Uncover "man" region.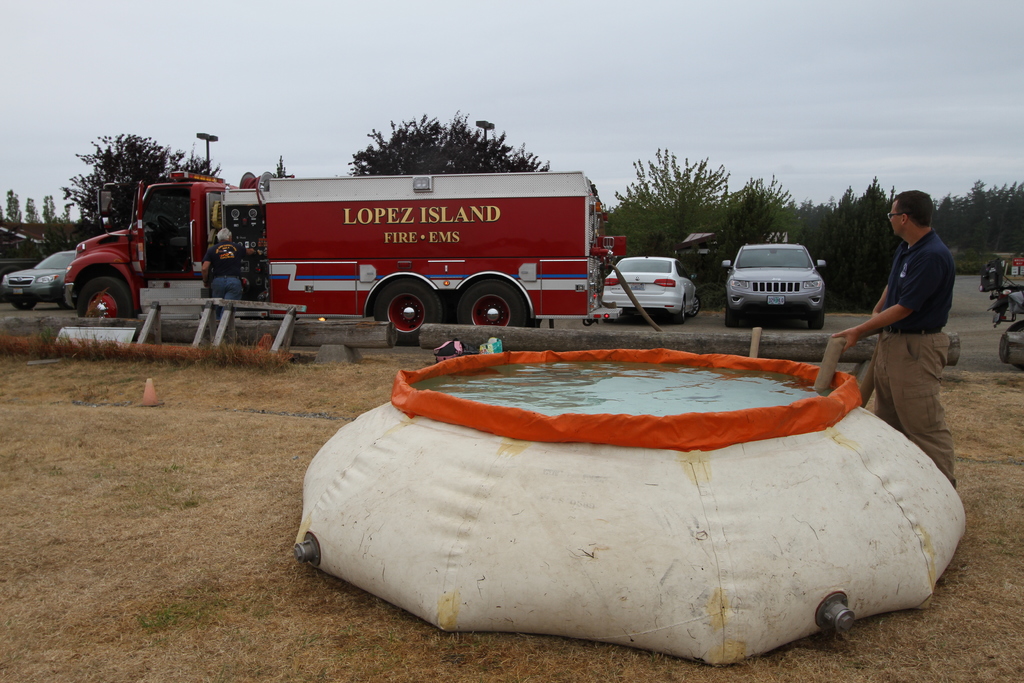
Uncovered: x1=830 y1=186 x2=960 y2=487.
